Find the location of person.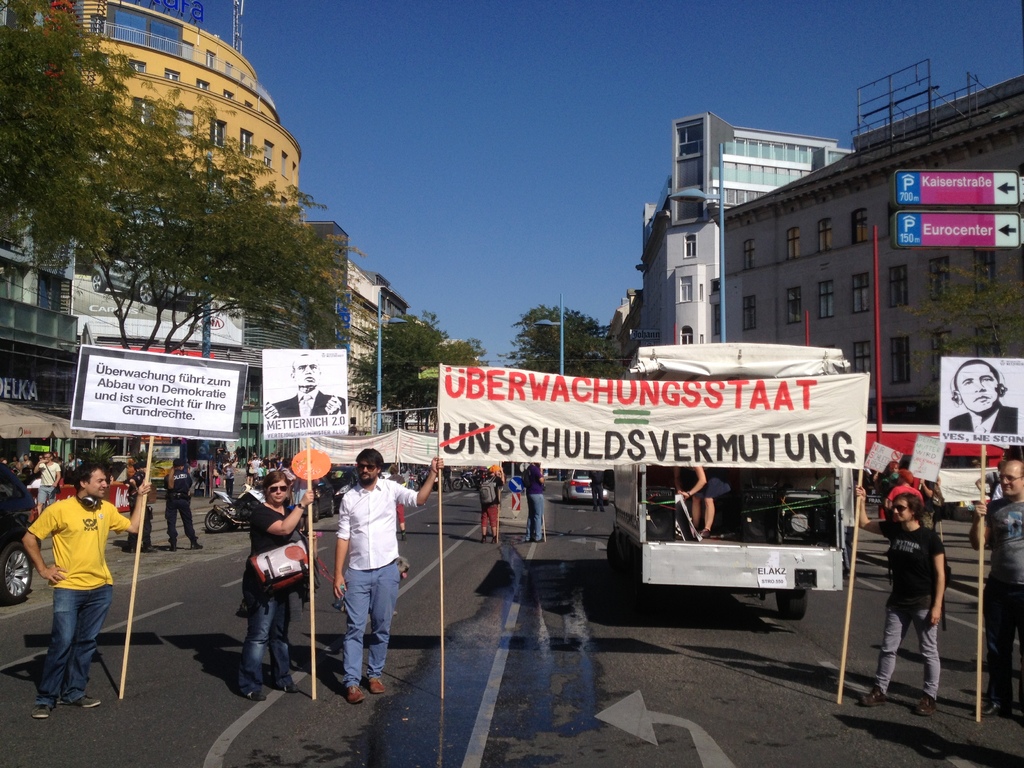
Location: crop(164, 458, 208, 552).
